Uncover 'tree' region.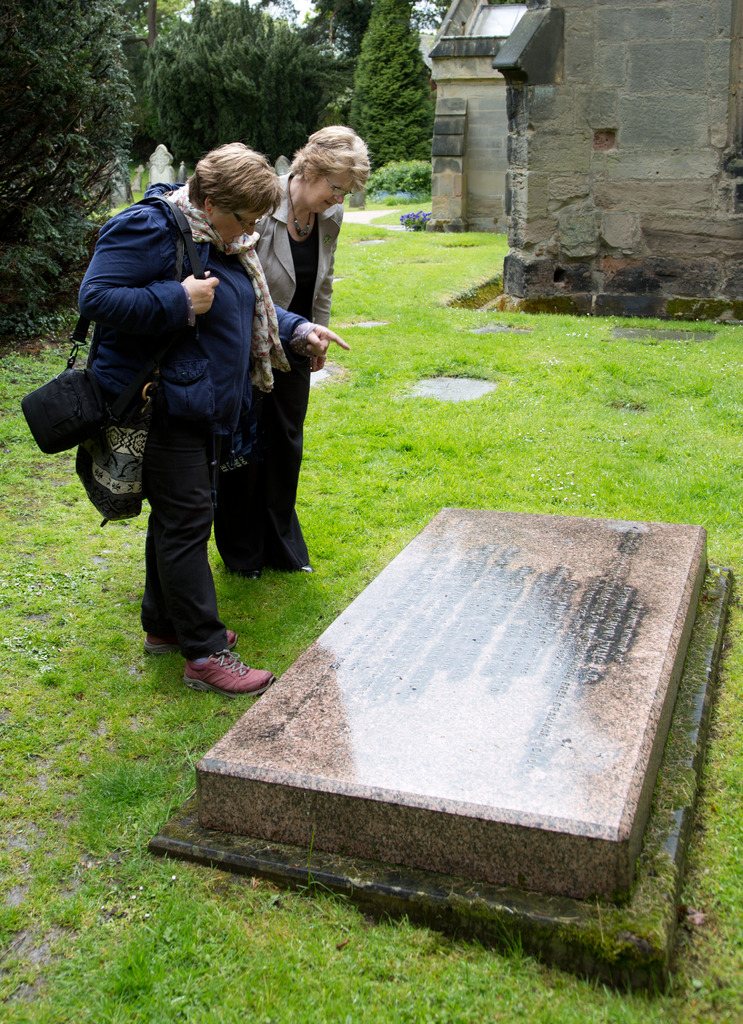
Uncovered: locate(346, 0, 438, 173).
